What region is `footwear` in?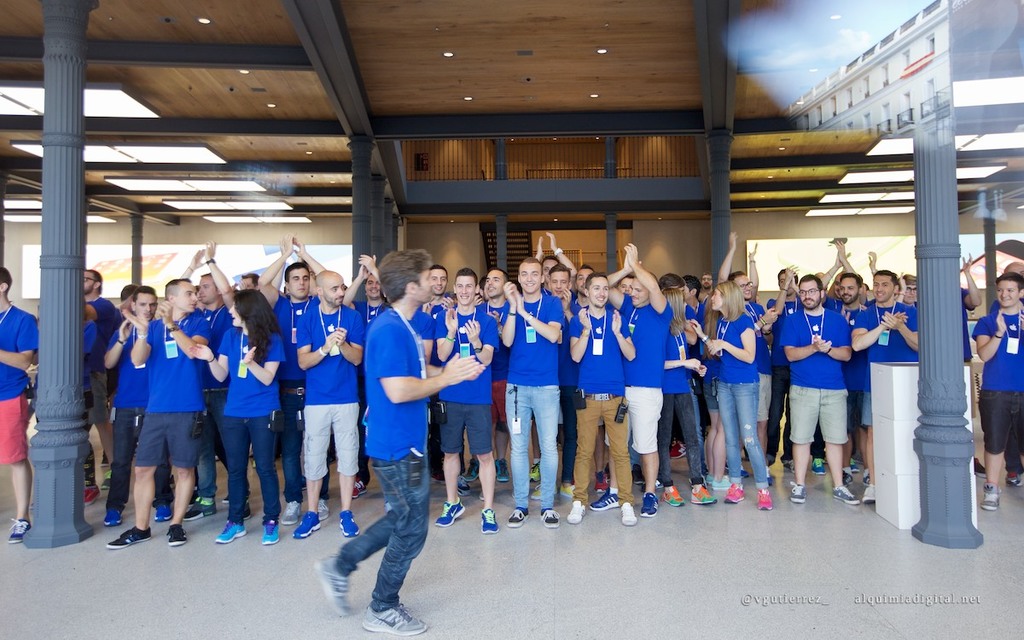
{"left": 767, "top": 477, "right": 774, "bottom": 482}.
